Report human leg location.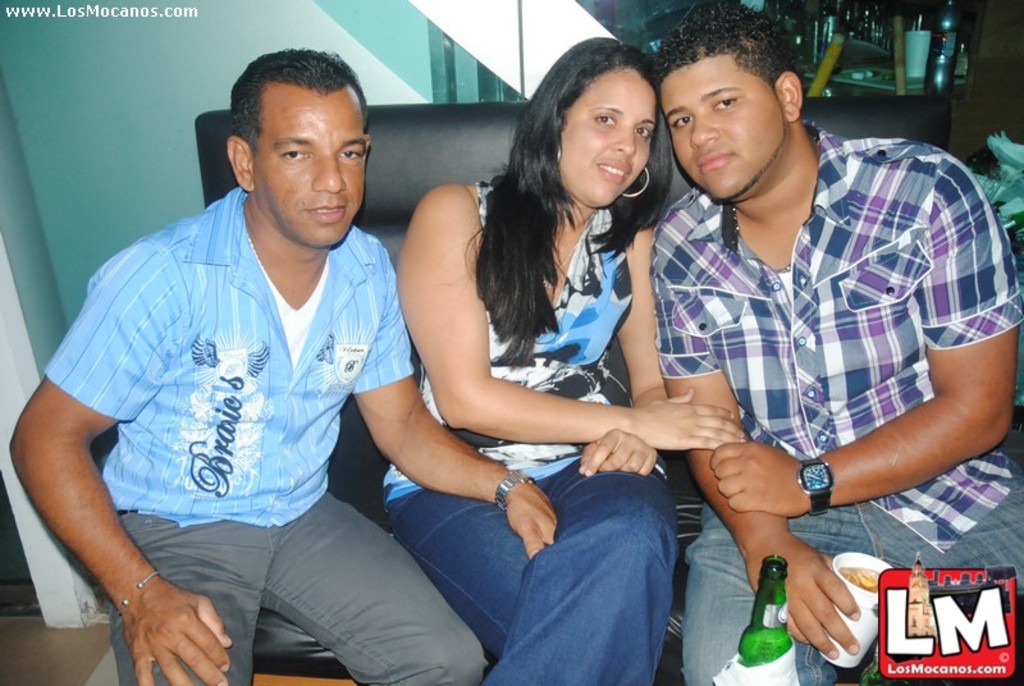
Report: rect(685, 499, 886, 685).
